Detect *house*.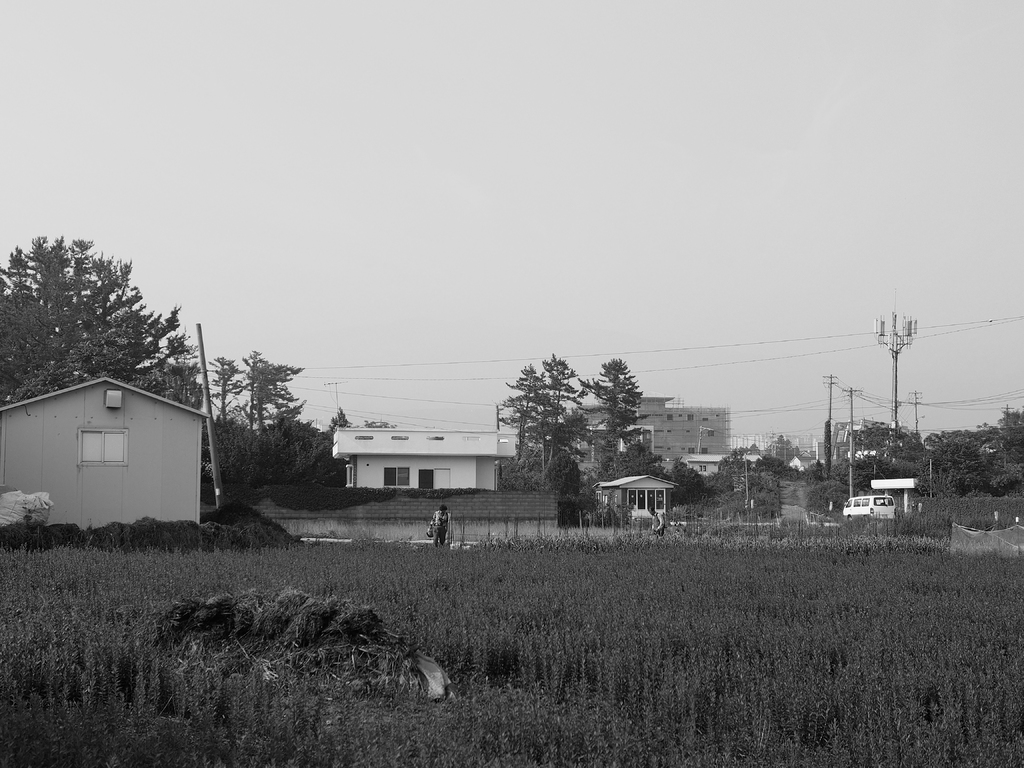
Detected at {"x1": 0, "y1": 376, "x2": 215, "y2": 526}.
